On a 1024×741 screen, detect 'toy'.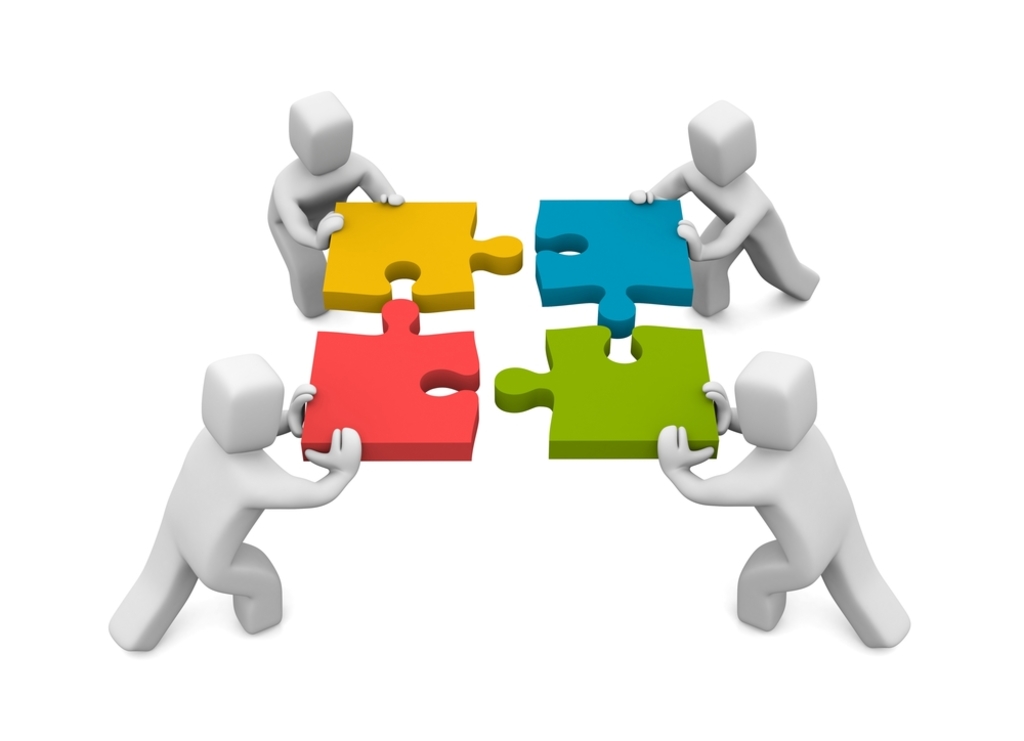
rect(627, 96, 823, 324).
